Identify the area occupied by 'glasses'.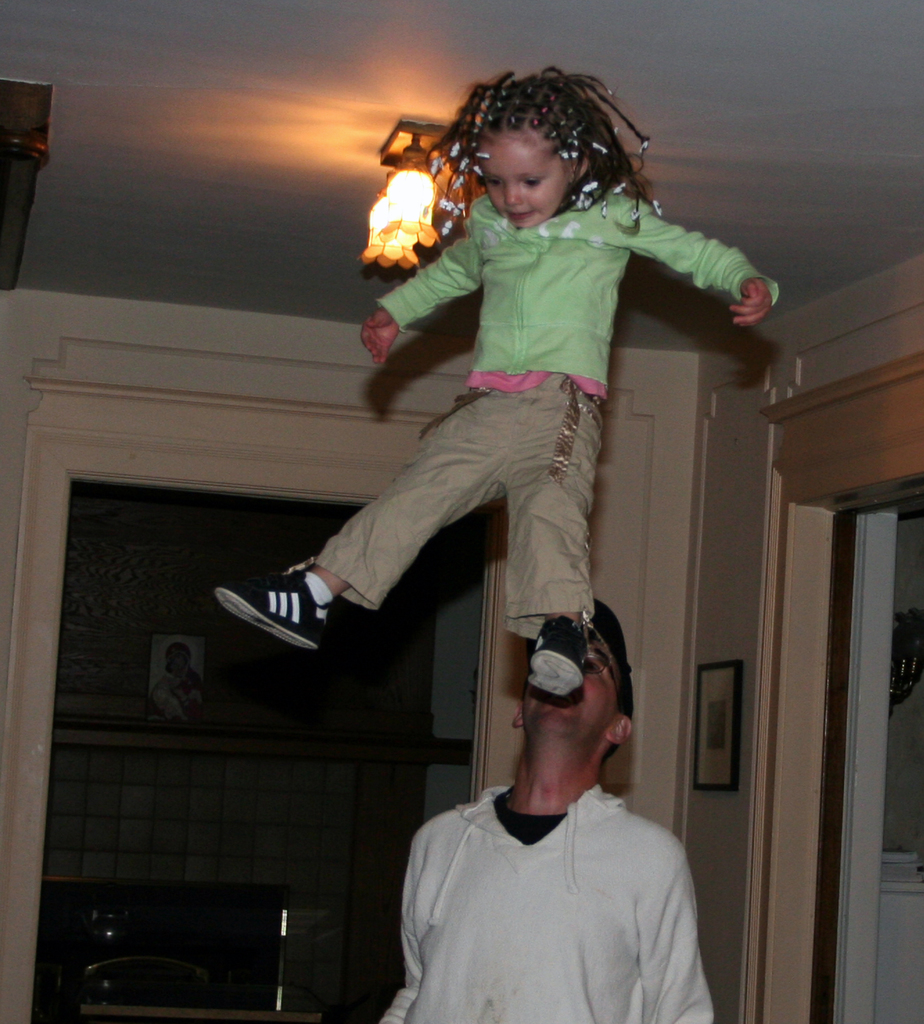
Area: l=580, t=644, r=624, b=717.
